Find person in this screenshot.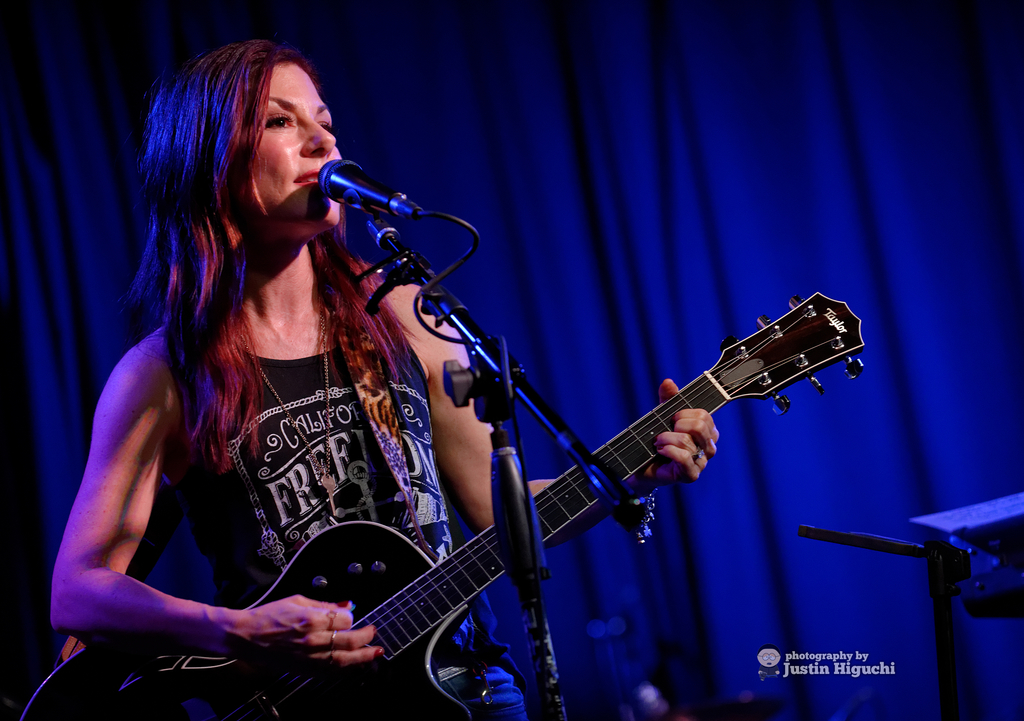
The bounding box for person is region(42, 32, 726, 720).
